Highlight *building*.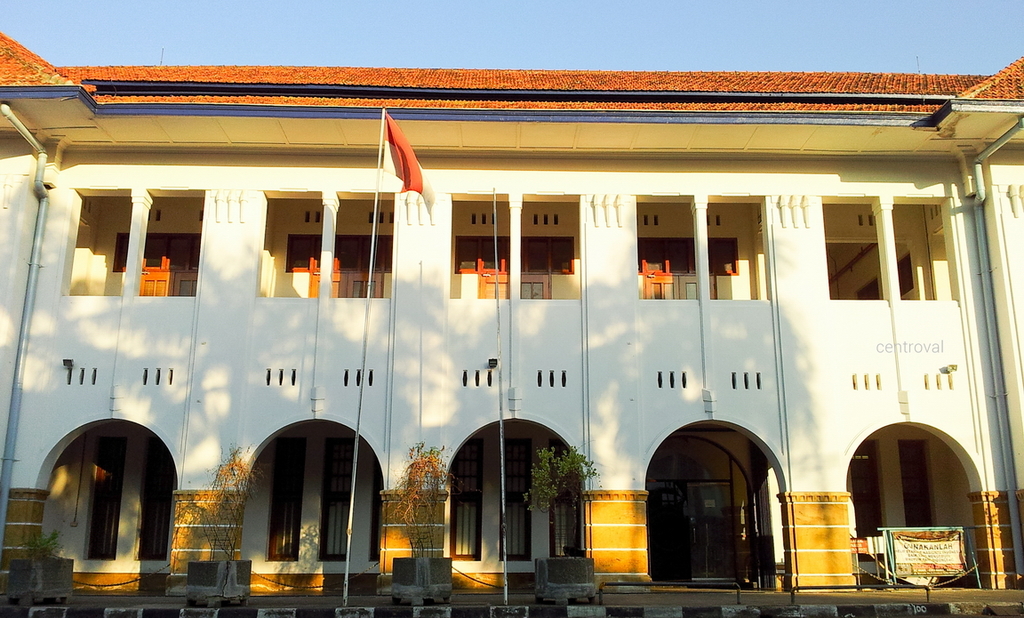
Highlighted region: crop(0, 34, 1023, 617).
